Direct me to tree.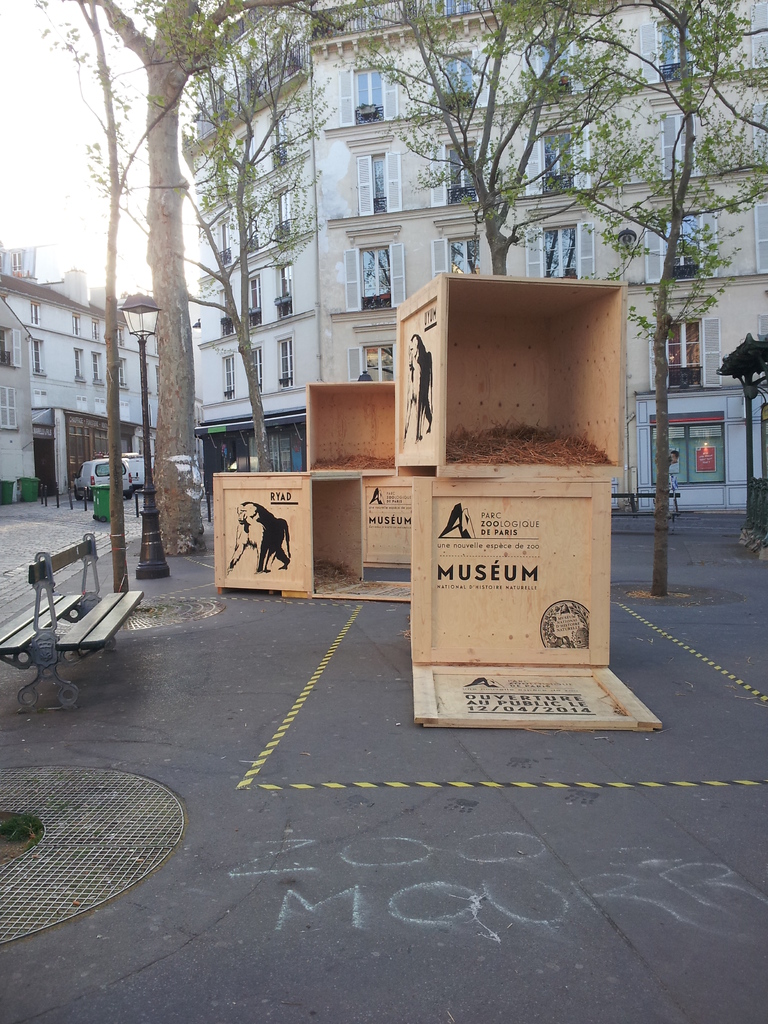
Direction: select_region(63, 0, 293, 554).
